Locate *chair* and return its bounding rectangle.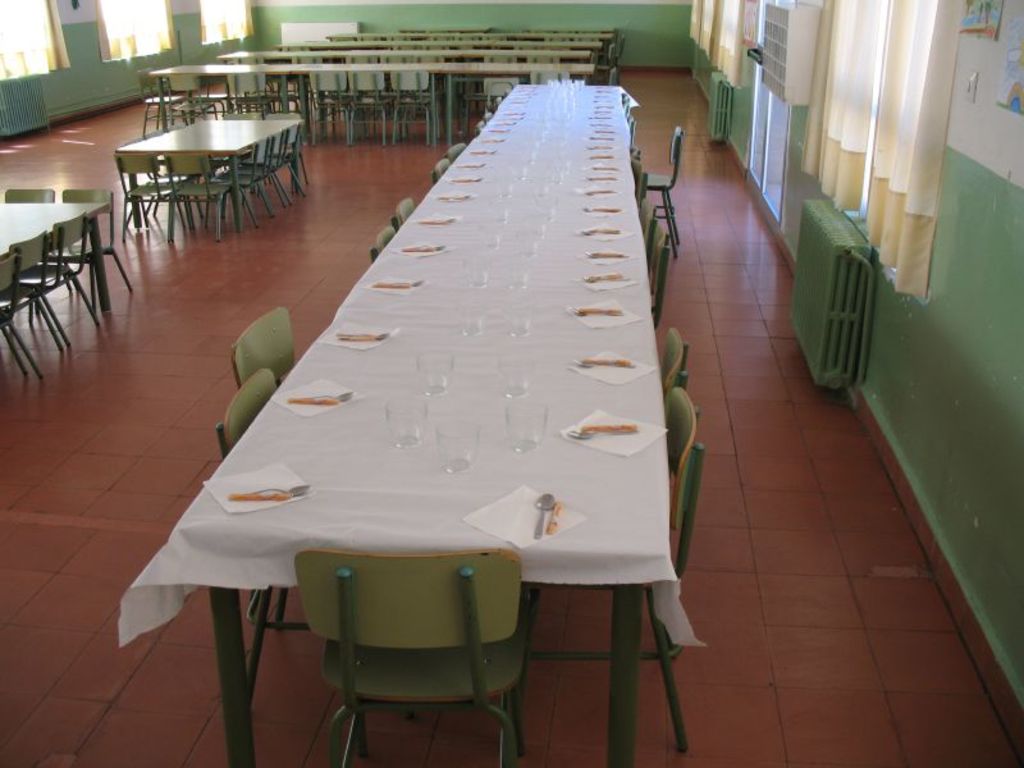
locate(480, 50, 520, 63).
